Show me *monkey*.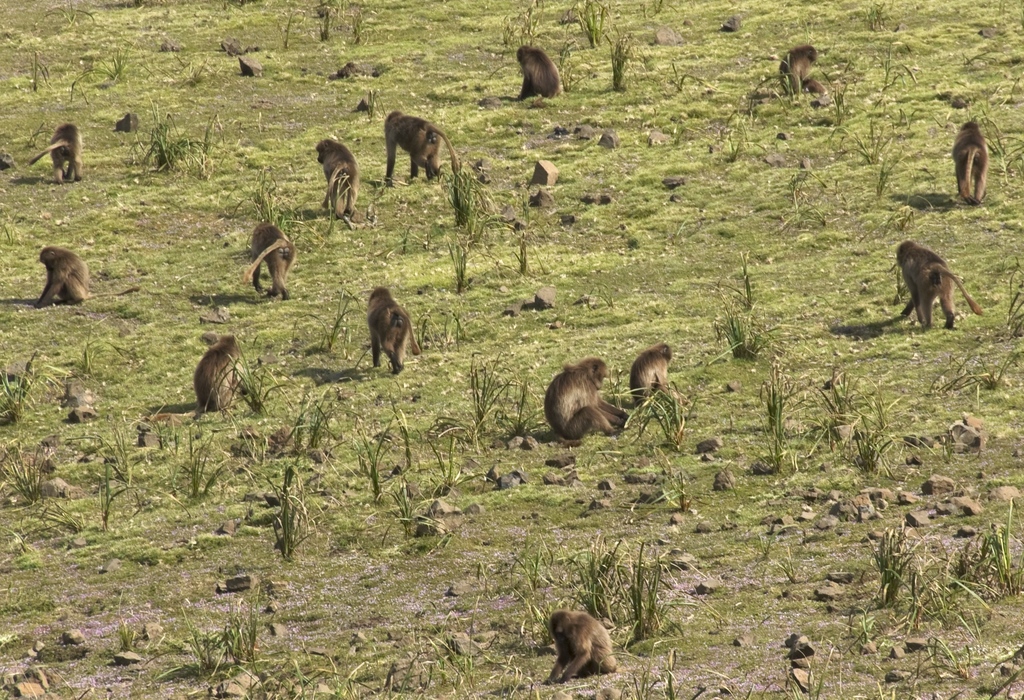
*monkey* is here: detection(778, 44, 830, 95).
